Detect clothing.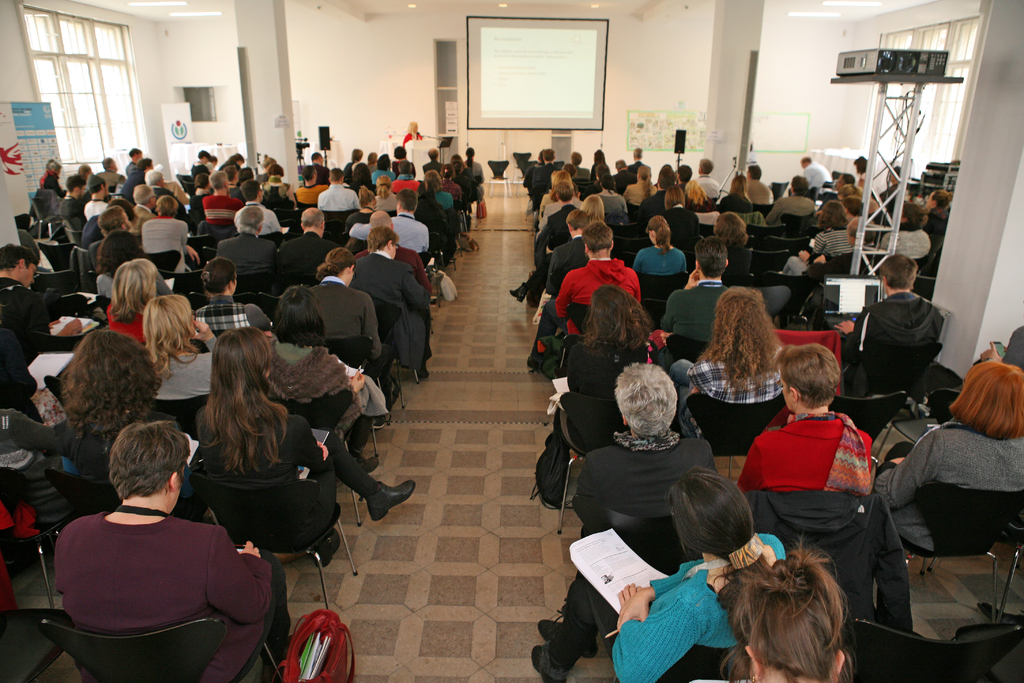
Detected at (402,133,422,149).
